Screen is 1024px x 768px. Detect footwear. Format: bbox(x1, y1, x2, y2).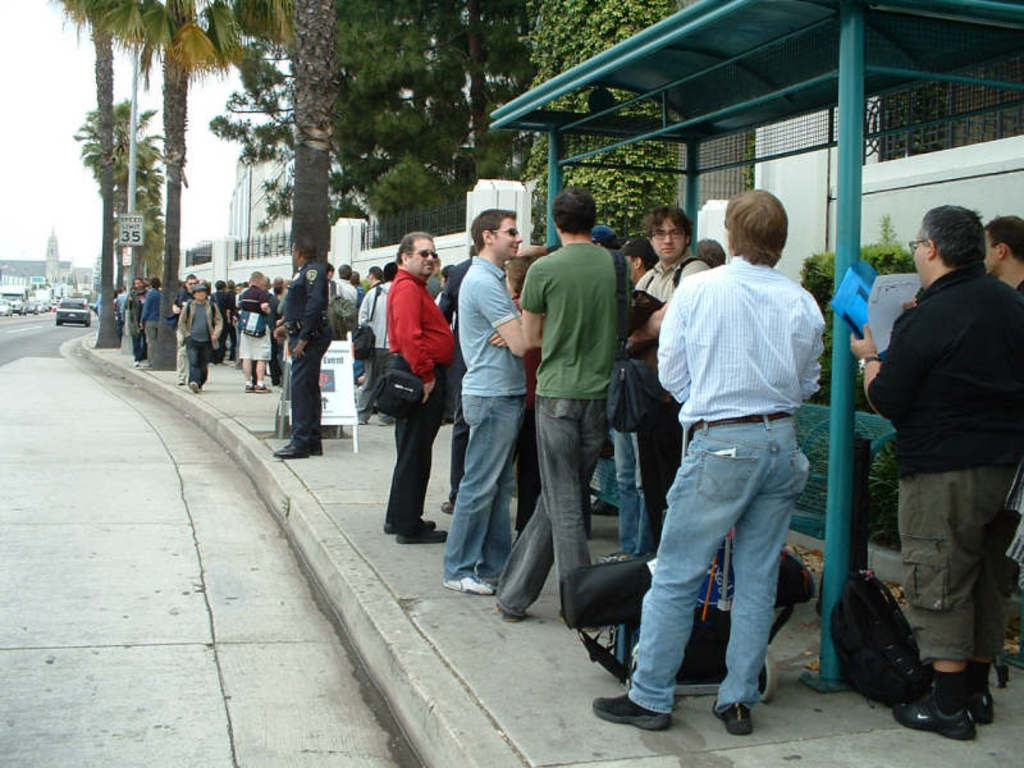
bbox(588, 499, 620, 515).
